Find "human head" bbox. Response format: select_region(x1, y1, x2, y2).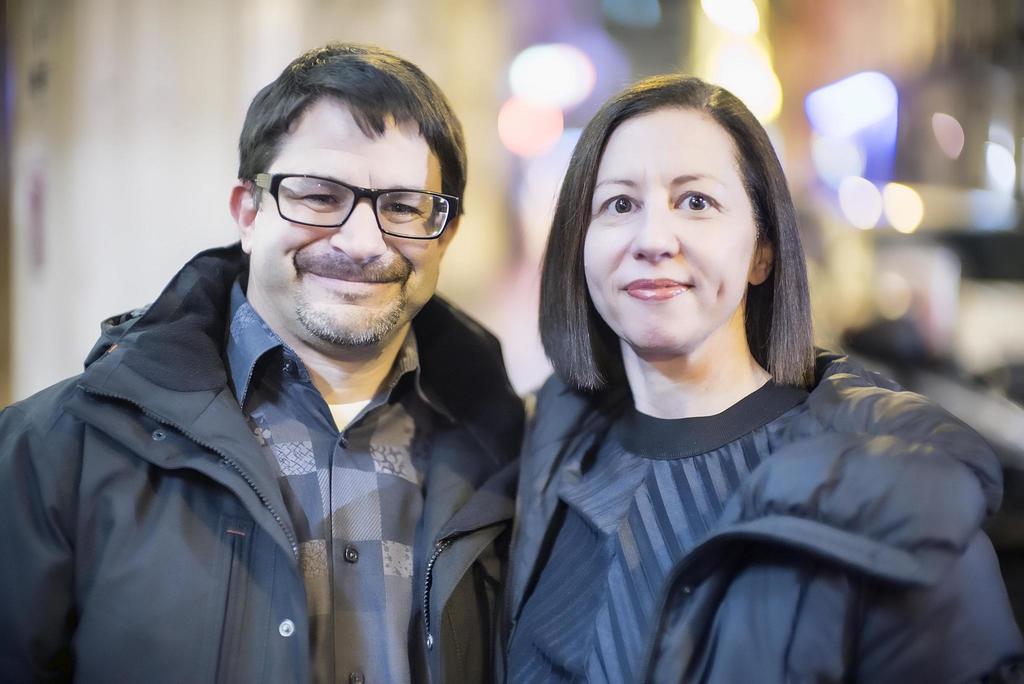
select_region(531, 75, 807, 426).
